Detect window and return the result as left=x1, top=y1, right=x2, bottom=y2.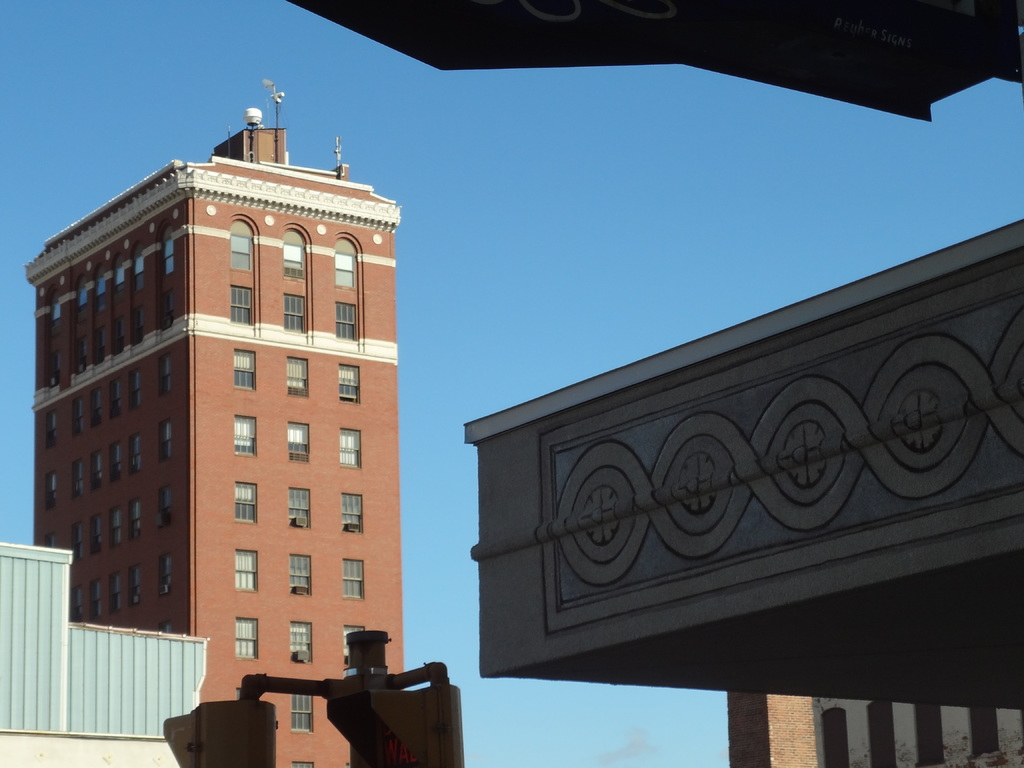
left=234, top=484, right=260, bottom=524.
